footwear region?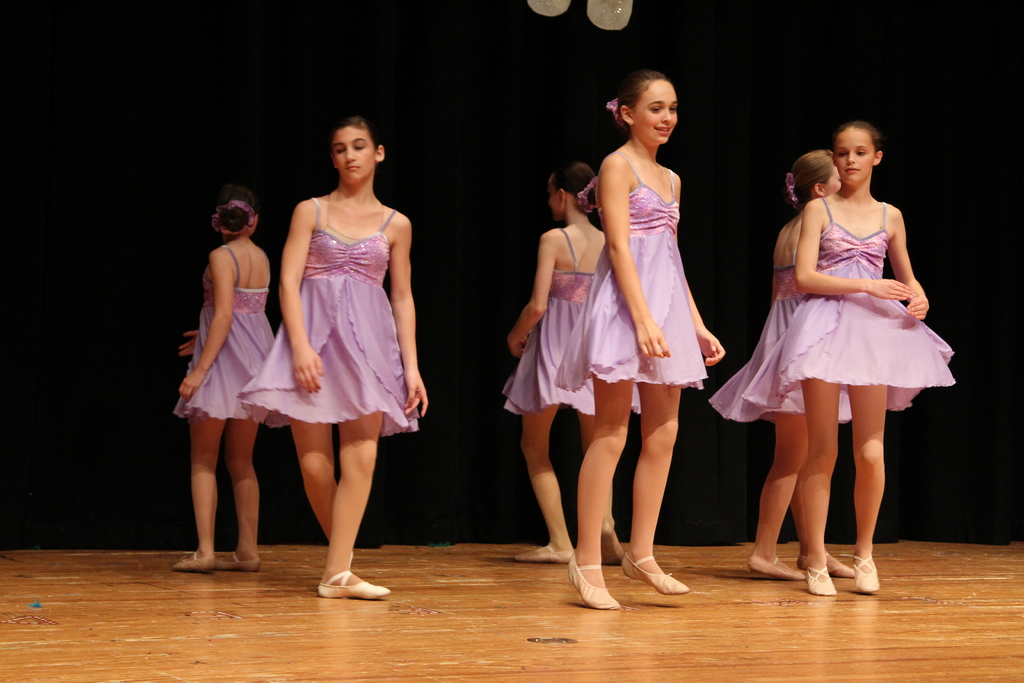
rect(223, 552, 266, 568)
